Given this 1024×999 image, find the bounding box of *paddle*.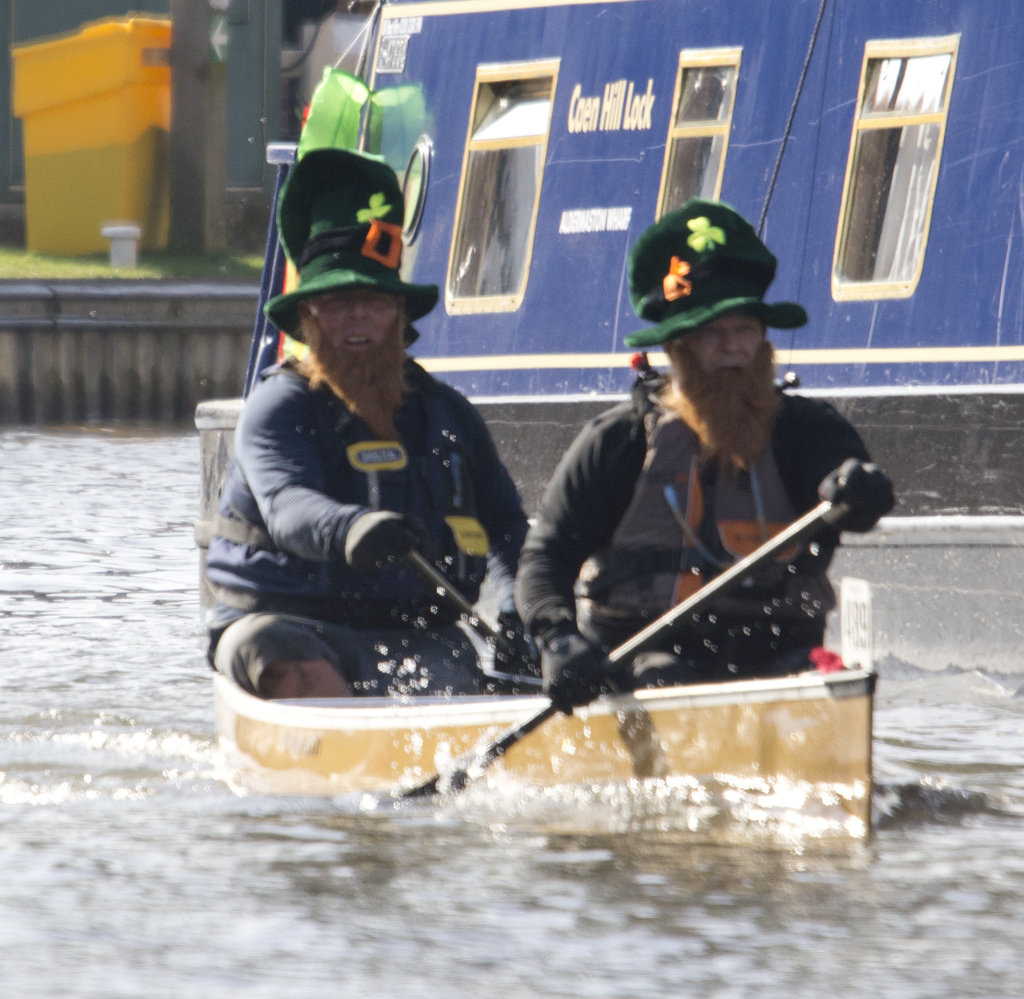
{"left": 408, "top": 545, "right": 545, "bottom": 678}.
